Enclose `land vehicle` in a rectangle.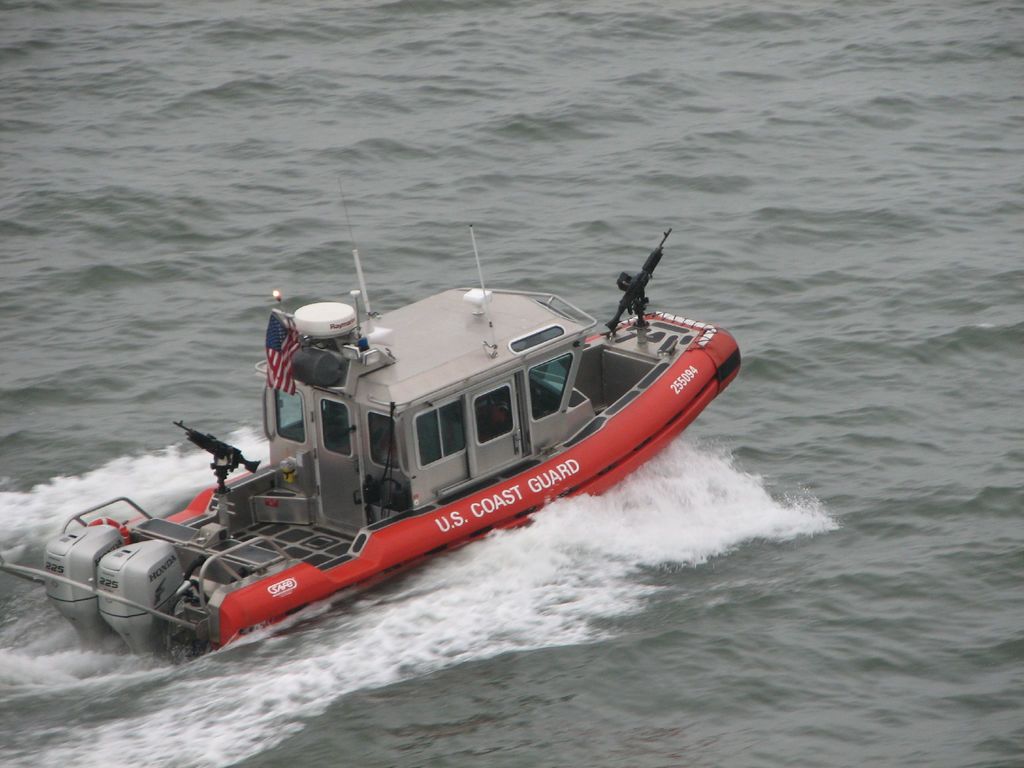
pyautogui.locateOnScreen(86, 287, 705, 647).
